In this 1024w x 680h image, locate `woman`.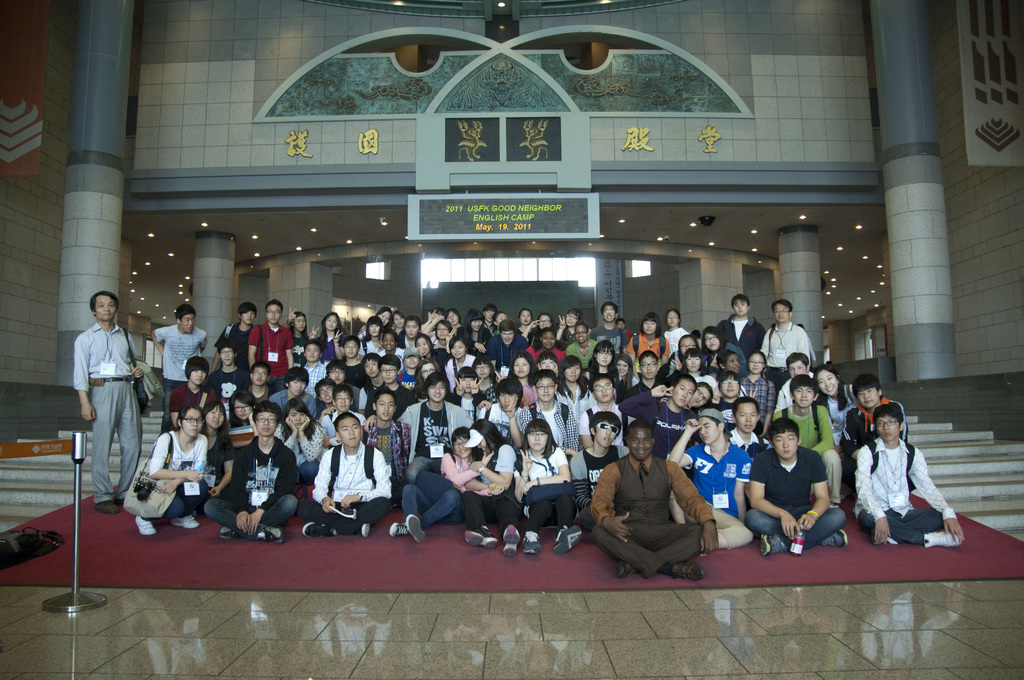
Bounding box: <region>456, 417, 532, 556</region>.
